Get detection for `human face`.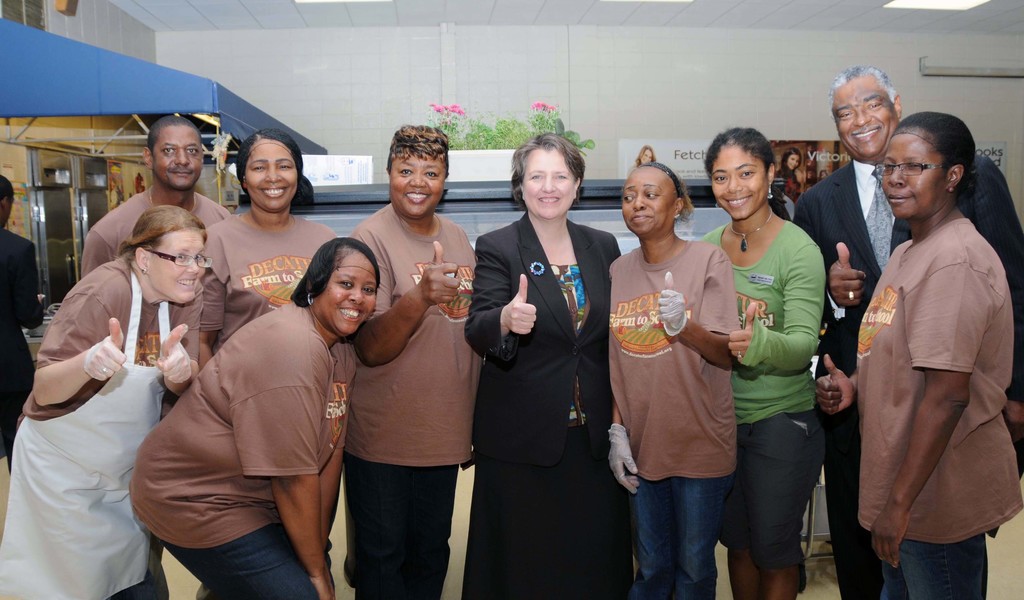
Detection: box=[521, 147, 575, 218].
